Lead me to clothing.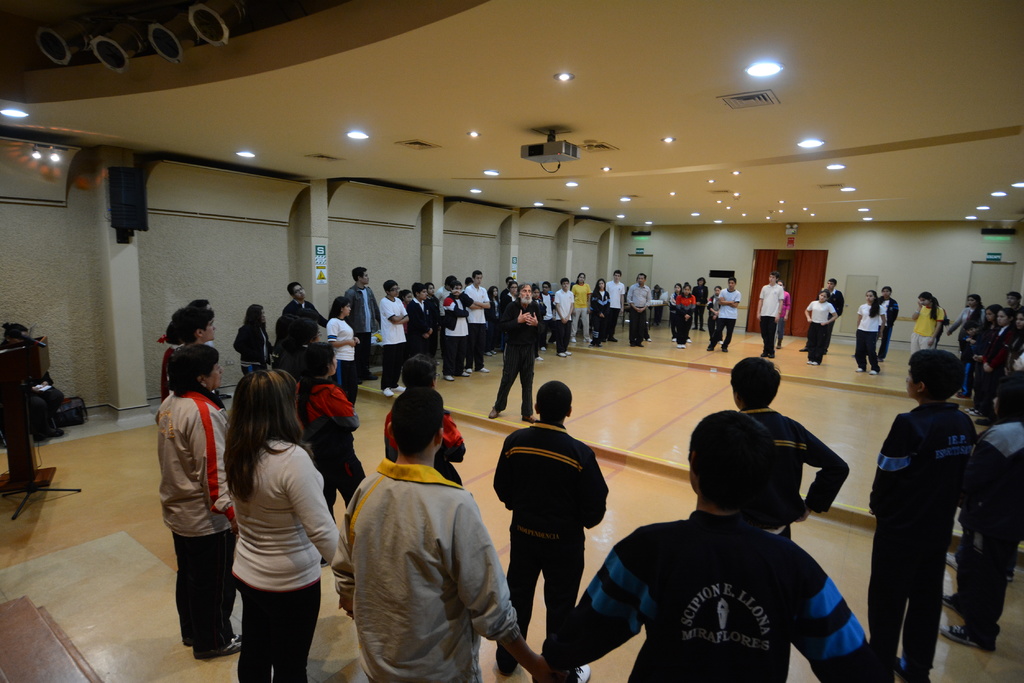
Lead to x1=232 y1=438 x2=339 y2=682.
